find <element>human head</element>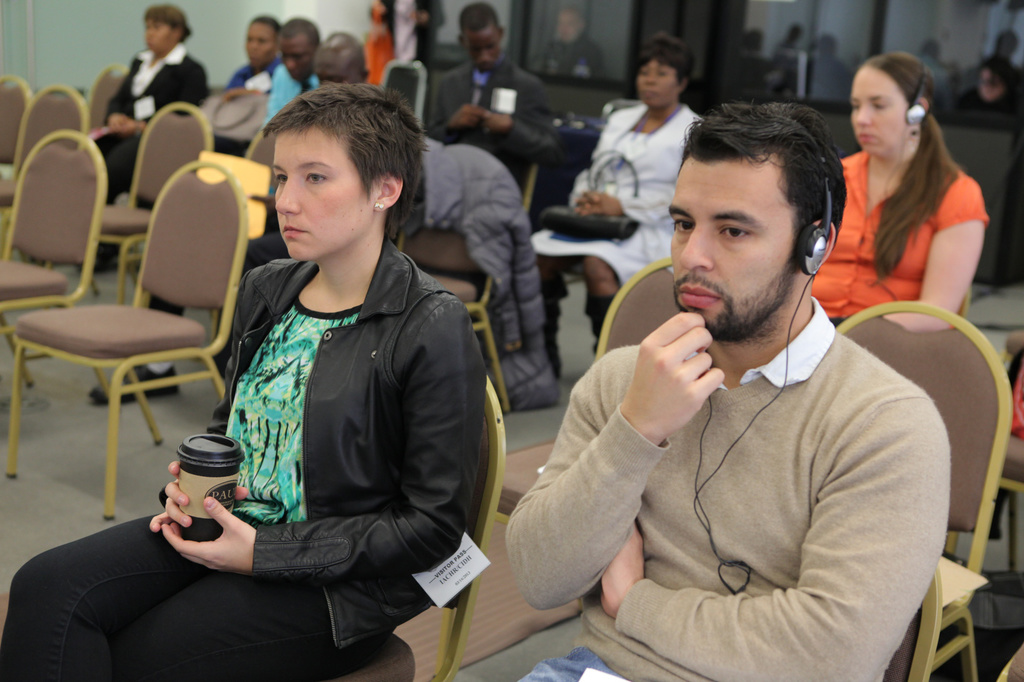
141 0 194 56
